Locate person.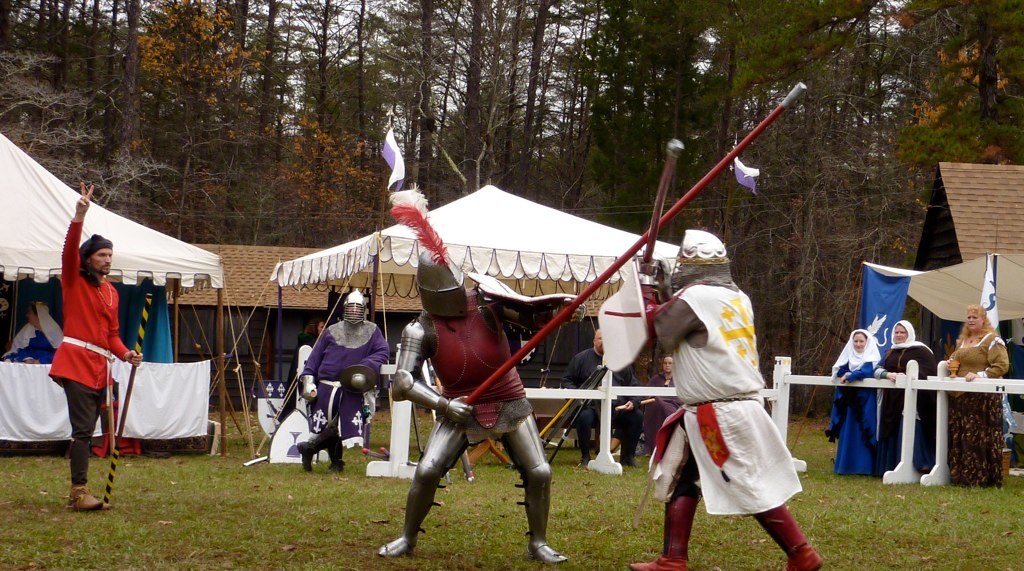
Bounding box: [x1=860, y1=314, x2=947, y2=483].
